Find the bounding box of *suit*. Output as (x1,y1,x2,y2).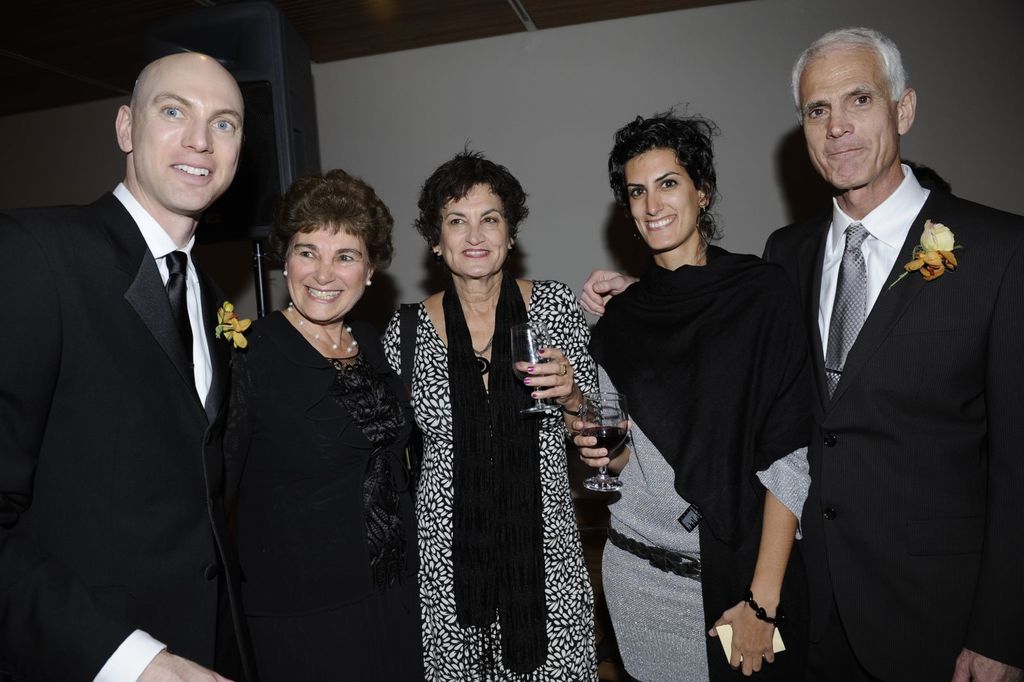
(0,183,231,681).
